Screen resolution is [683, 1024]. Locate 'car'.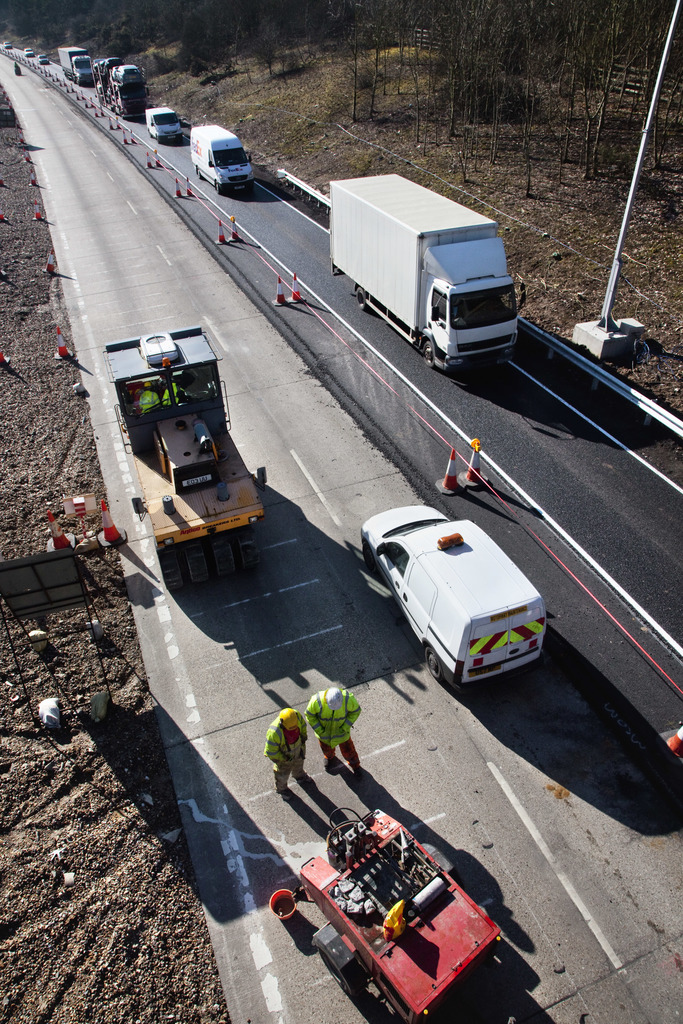
box=[36, 53, 48, 64].
